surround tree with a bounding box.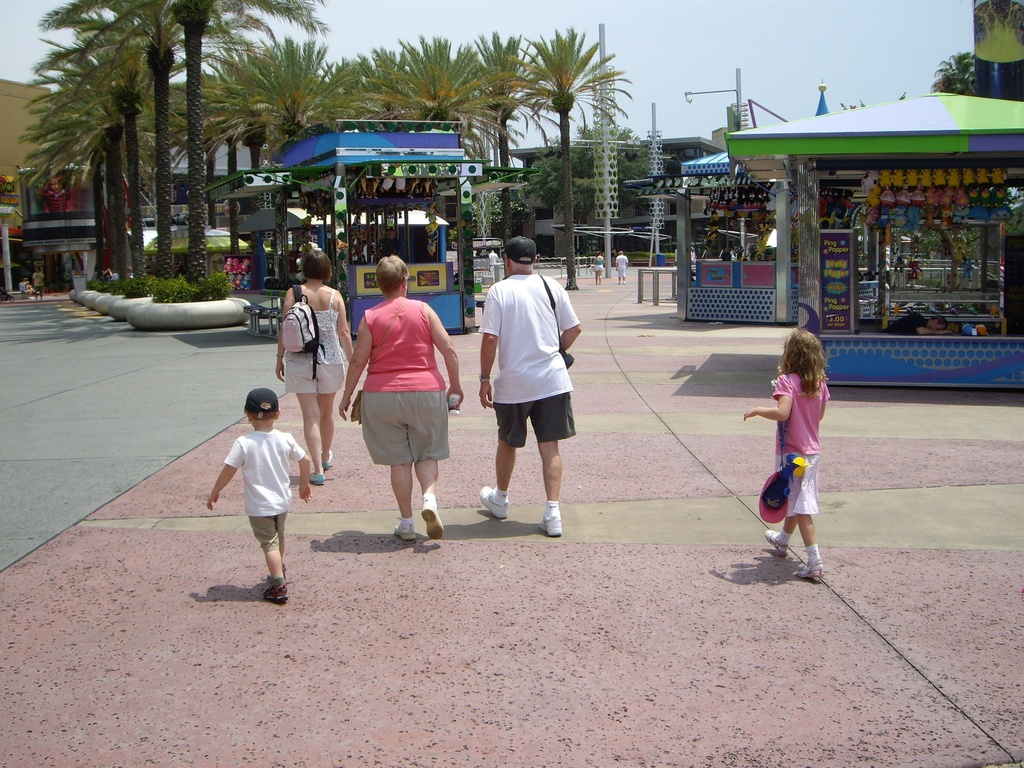
55:7:156:275.
